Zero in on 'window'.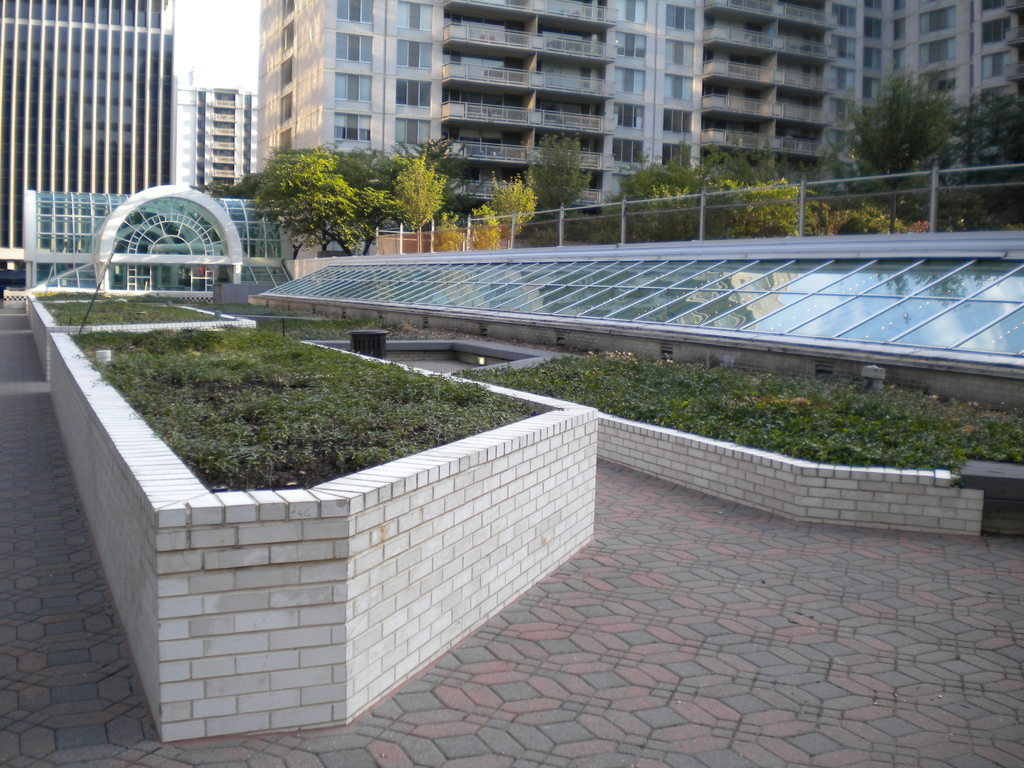
Zeroed in: pyautogui.locateOnScreen(617, 0, 646, 22).
